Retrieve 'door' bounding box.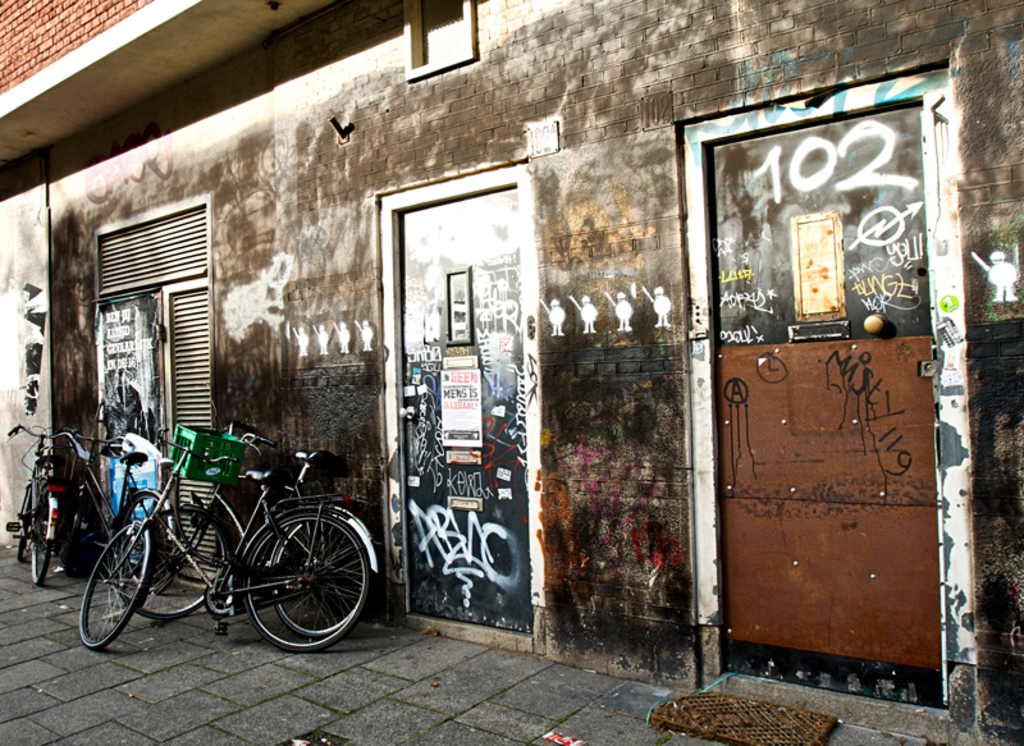
Bounding box: <box>709,101,941,711</box>.
